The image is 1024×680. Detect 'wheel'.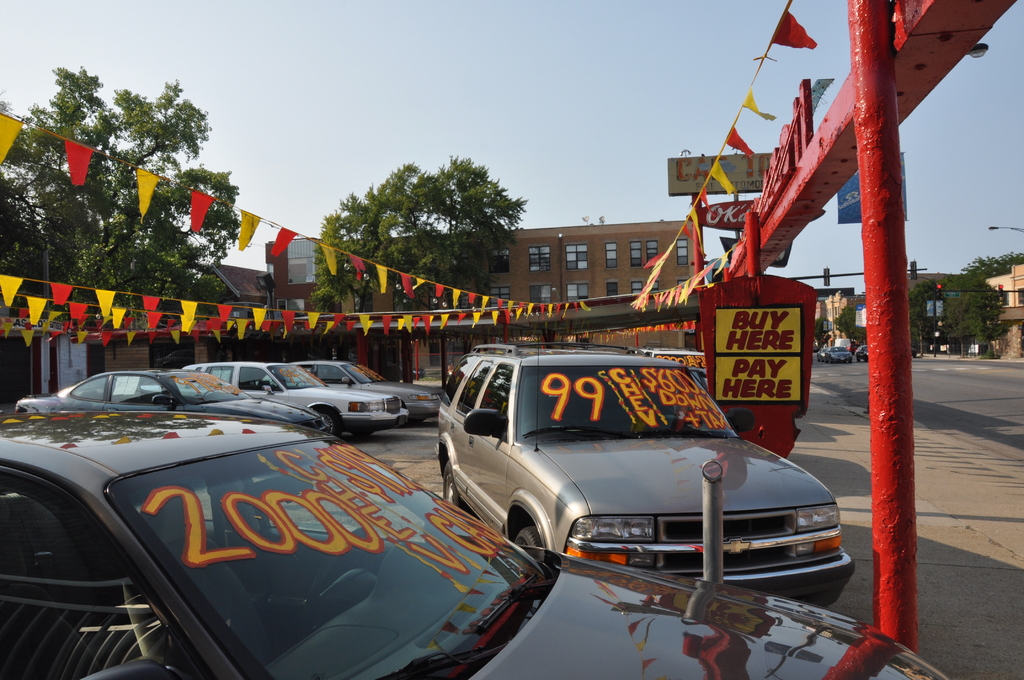
Detection: [x1=351, y1=427, x2=370, y2=441].
